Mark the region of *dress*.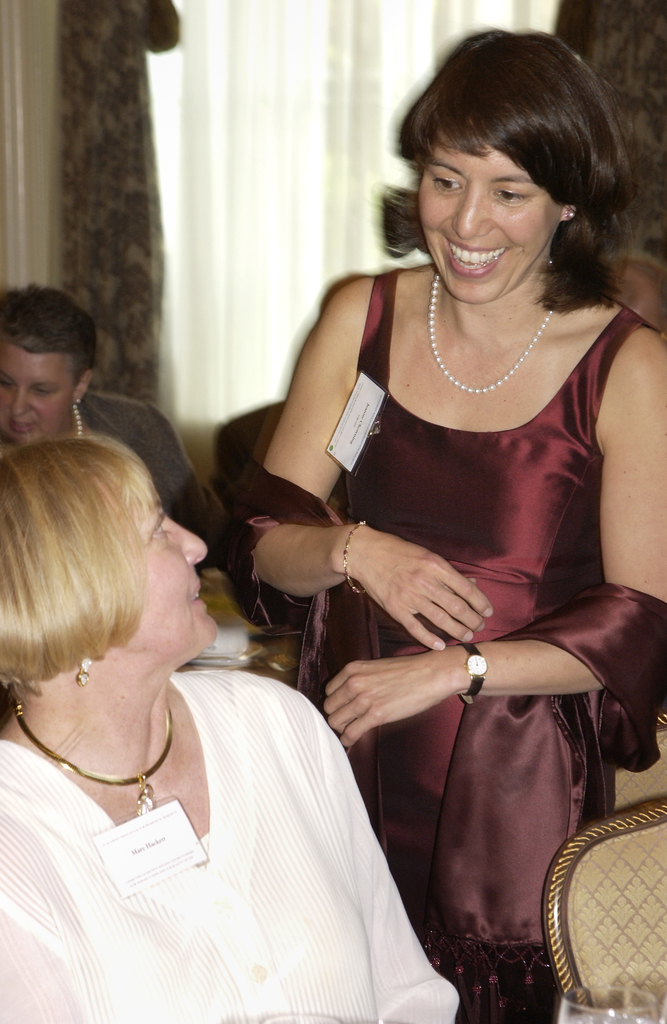
Region: [218,266,666,1023].
